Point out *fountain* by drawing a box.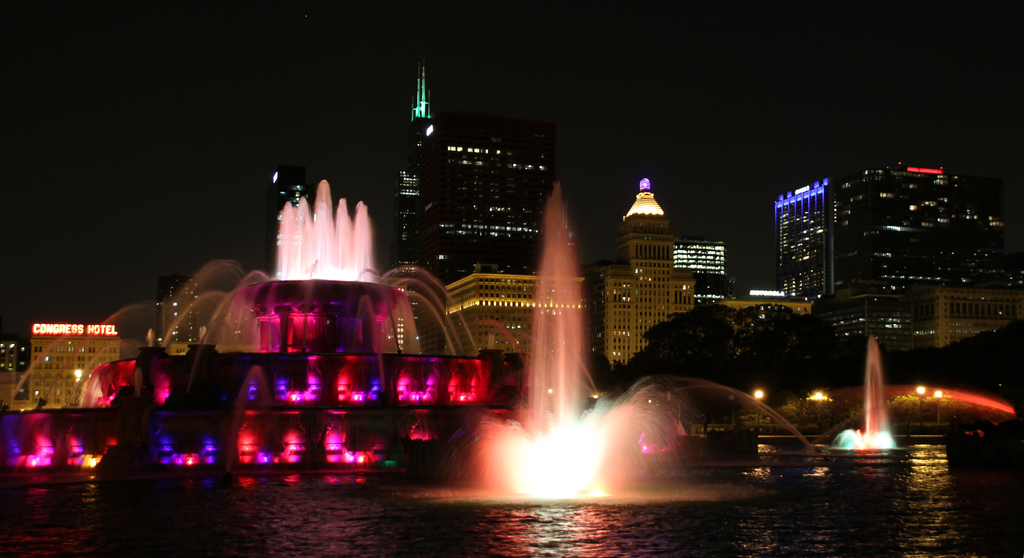
l=835, t=331, r=894, b=461.
